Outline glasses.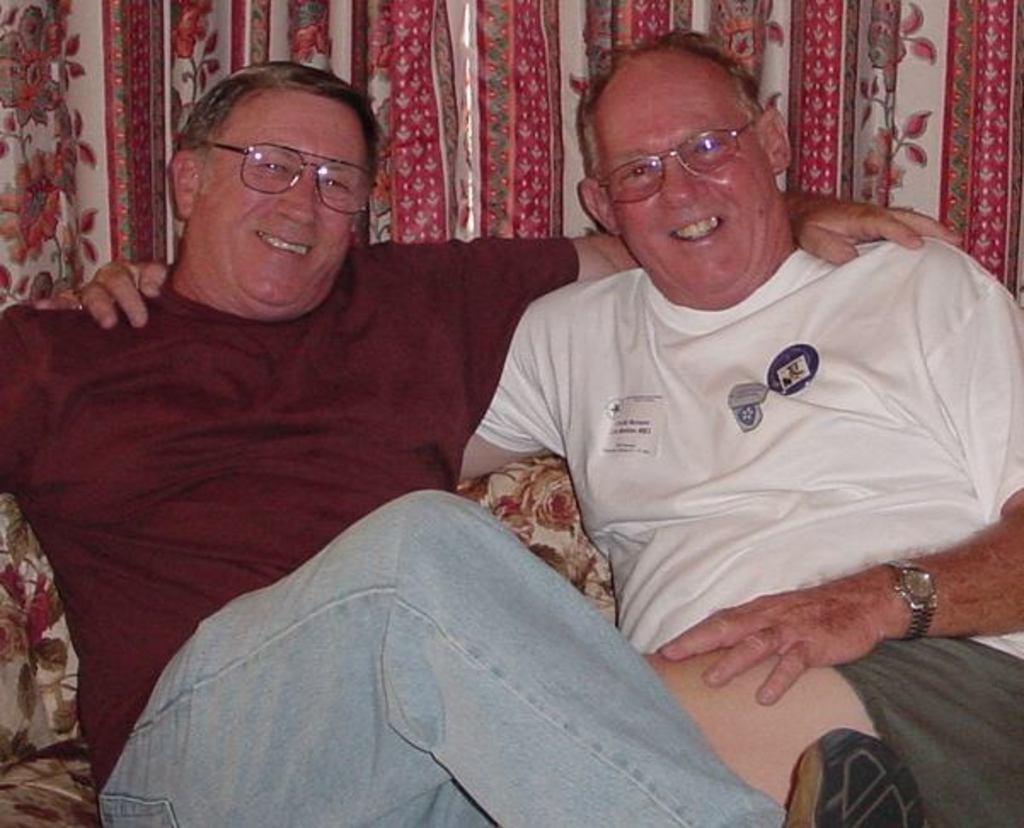
Outline: [184, 135, 365, 193].
